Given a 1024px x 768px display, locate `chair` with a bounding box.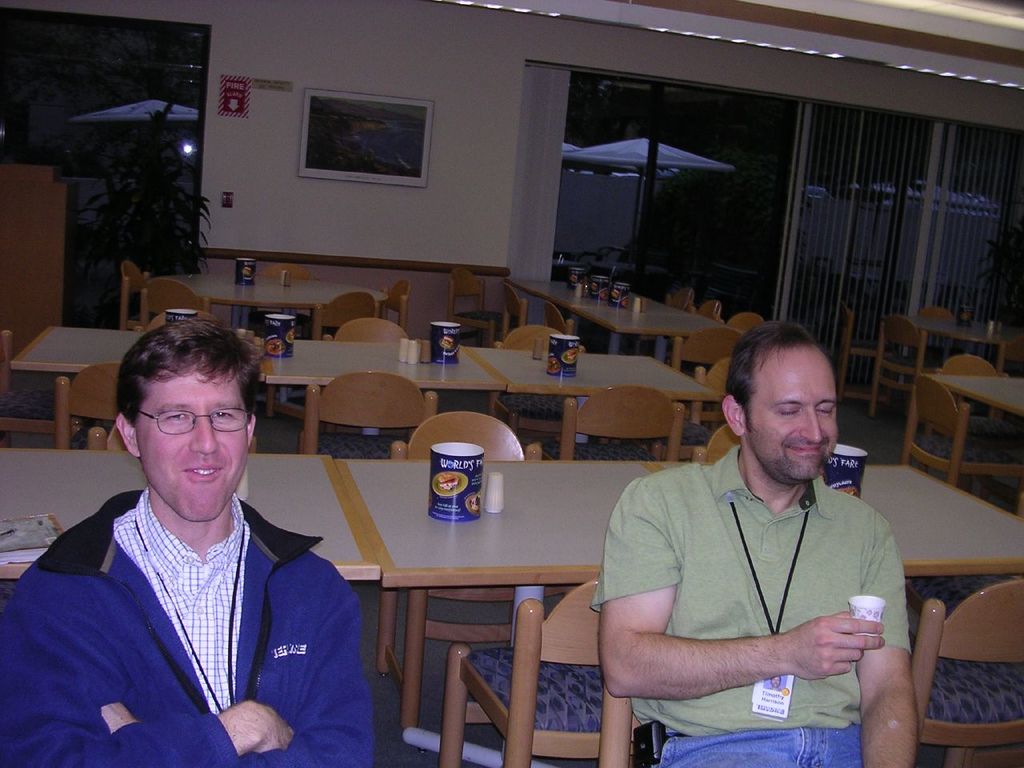
Located: locate(292, 368, 438, 463).
